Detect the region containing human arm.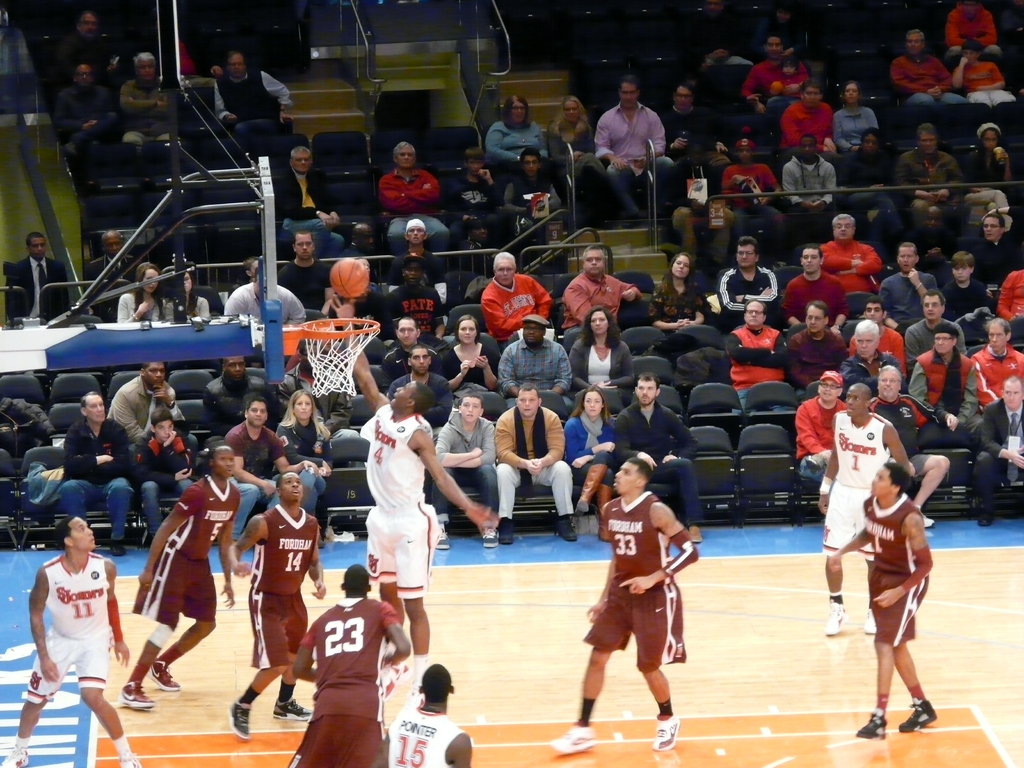
crop(459, 420, 494, 470).
